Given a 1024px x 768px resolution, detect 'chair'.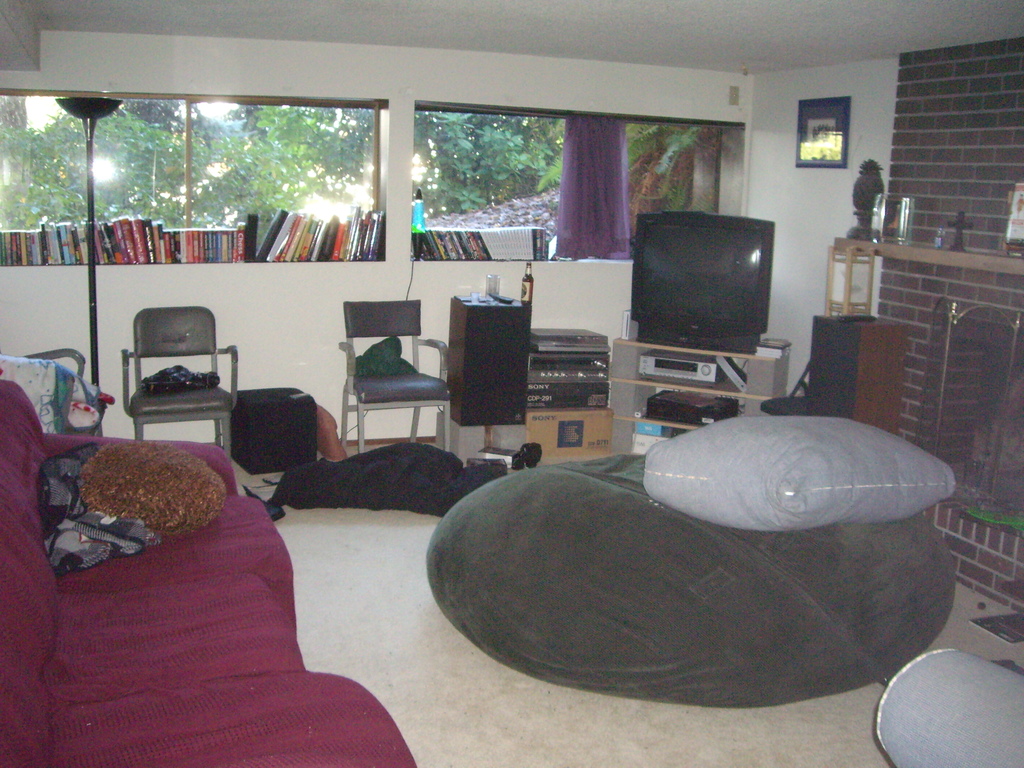
340/296/454/456.
